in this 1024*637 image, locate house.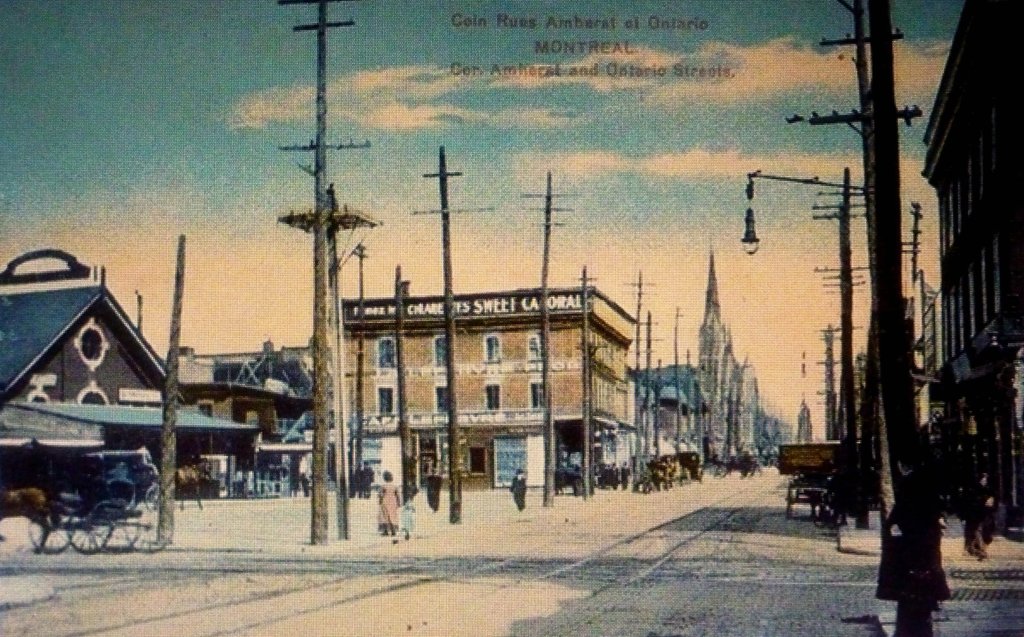
Bounding box: l=194, t=325, r=320, b=496.
